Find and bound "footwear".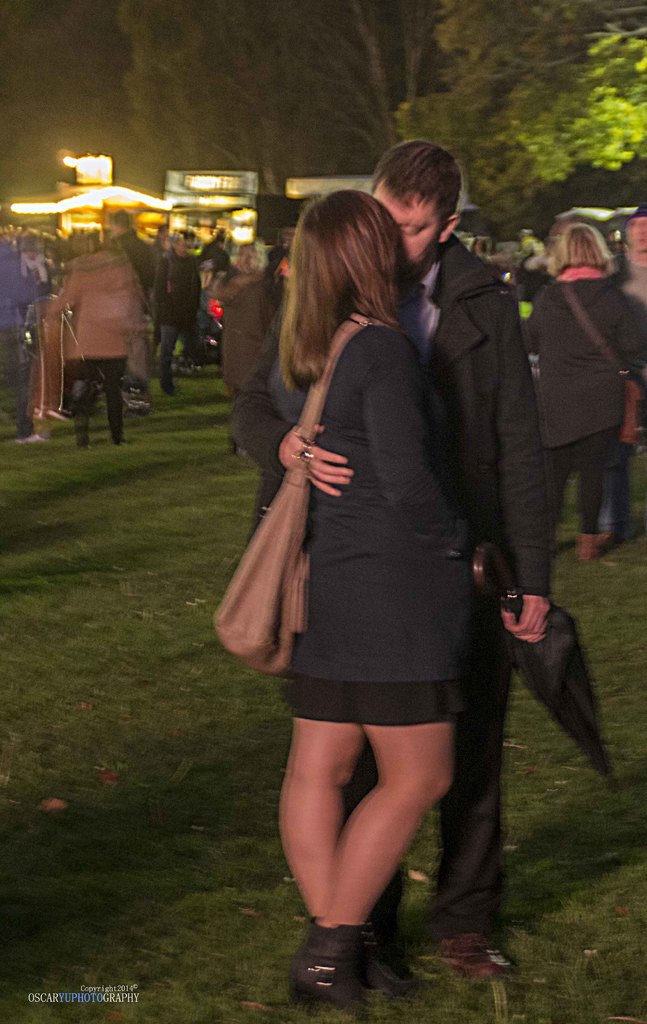
Bound: (left=570, top=531, right=600, bottom=564).
